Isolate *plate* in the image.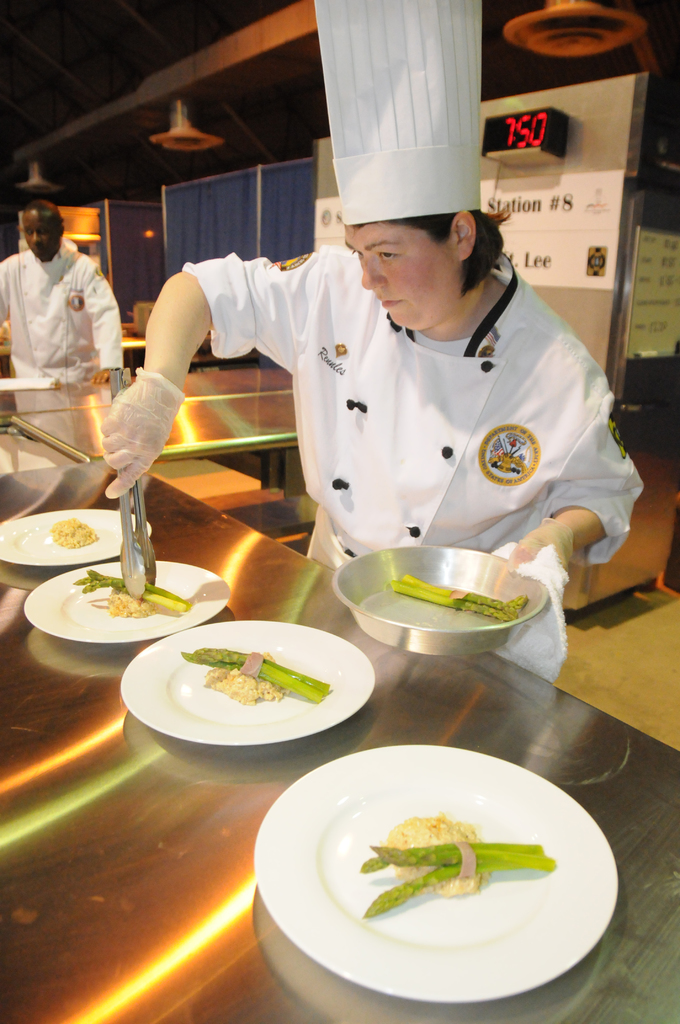
Isolated region: bbox=[0, 510, 153, 570].
